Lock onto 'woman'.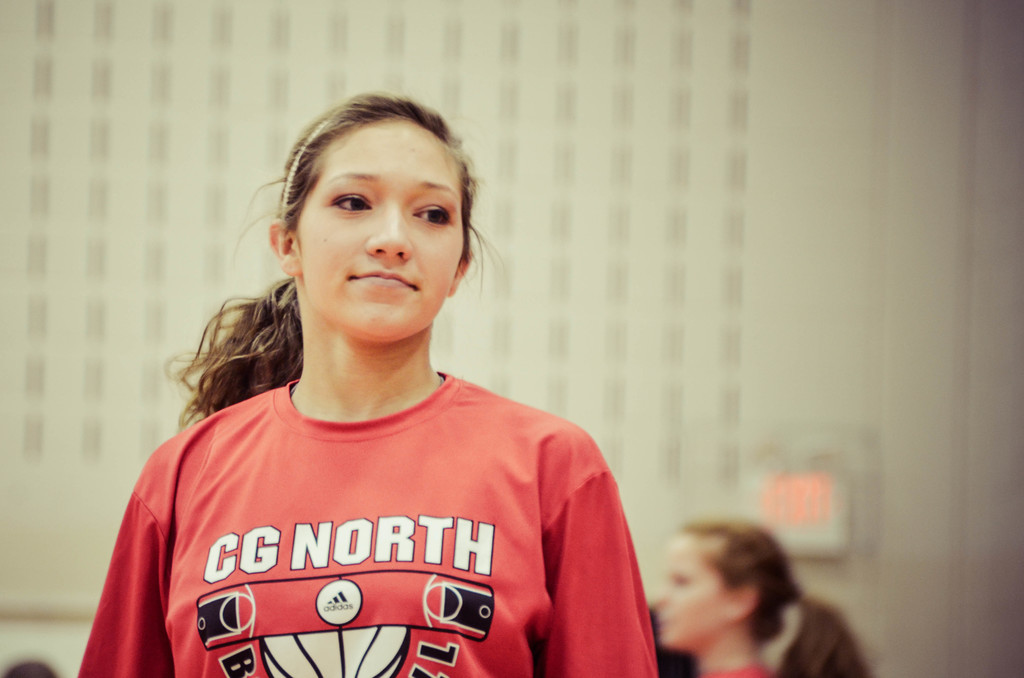
Locked: 84, 93, 664, 677.
